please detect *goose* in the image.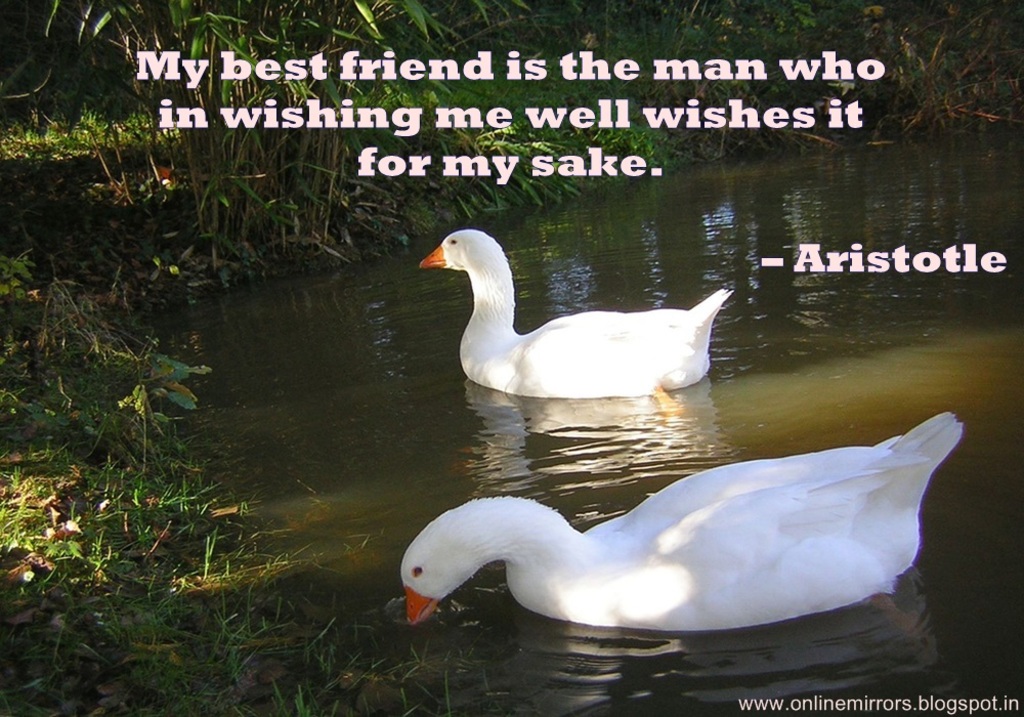
BBox(395, 412, 964, 637).
